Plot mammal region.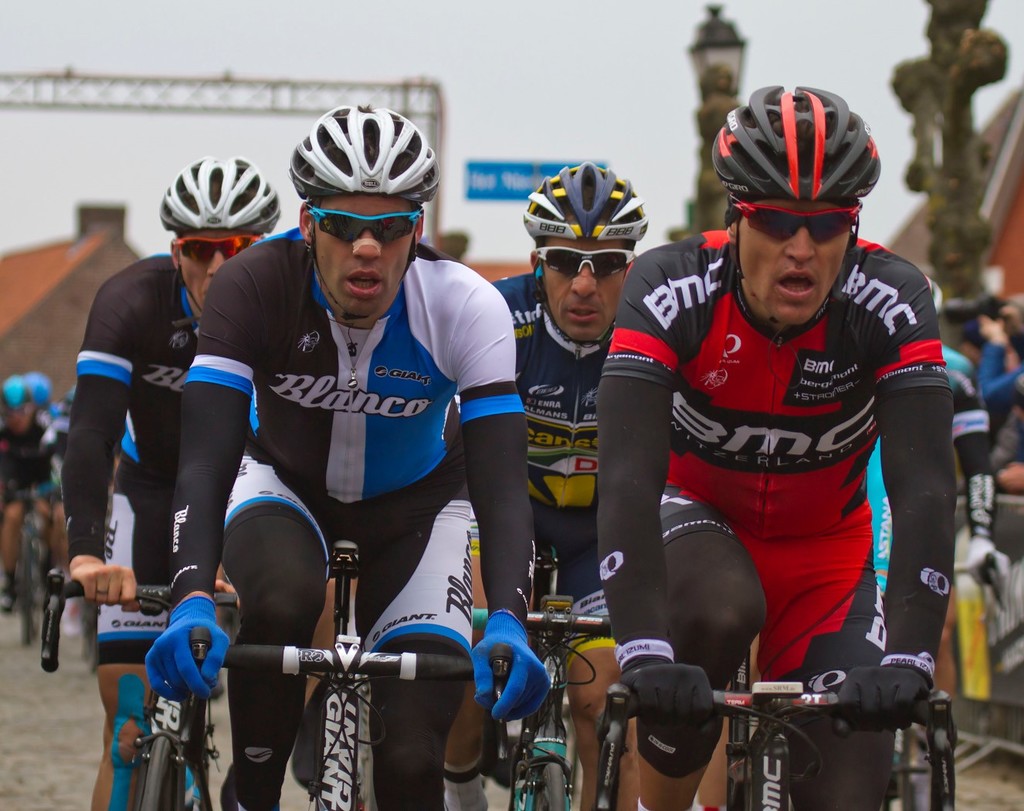
Plotted at [left=56, top=157, right=294, bottom=810].
